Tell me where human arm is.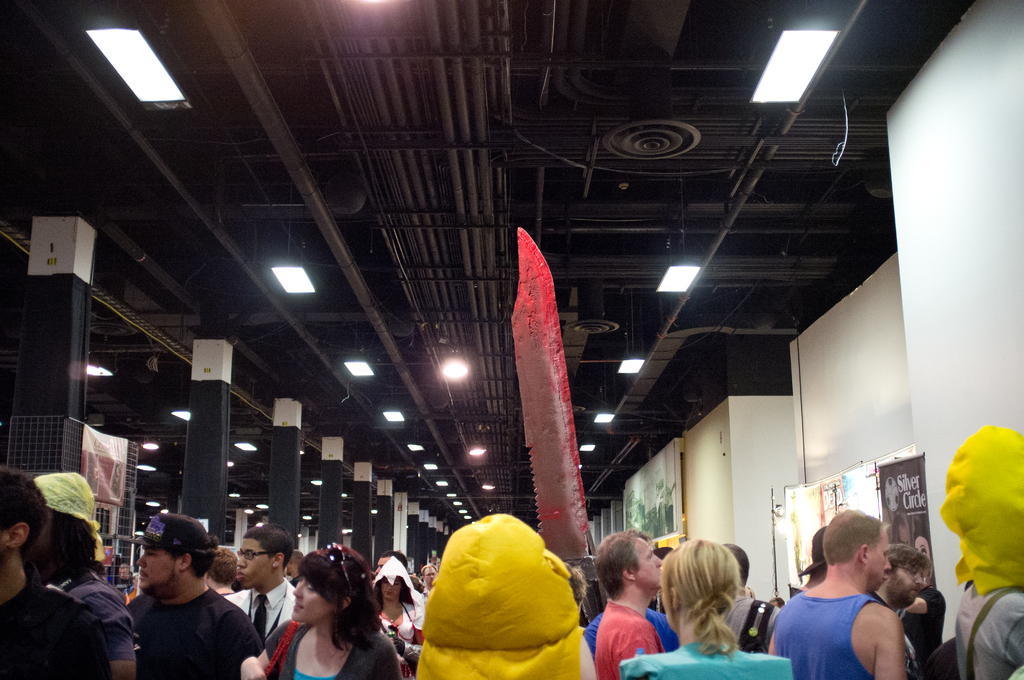
human arm is at 392,636,424,662.
